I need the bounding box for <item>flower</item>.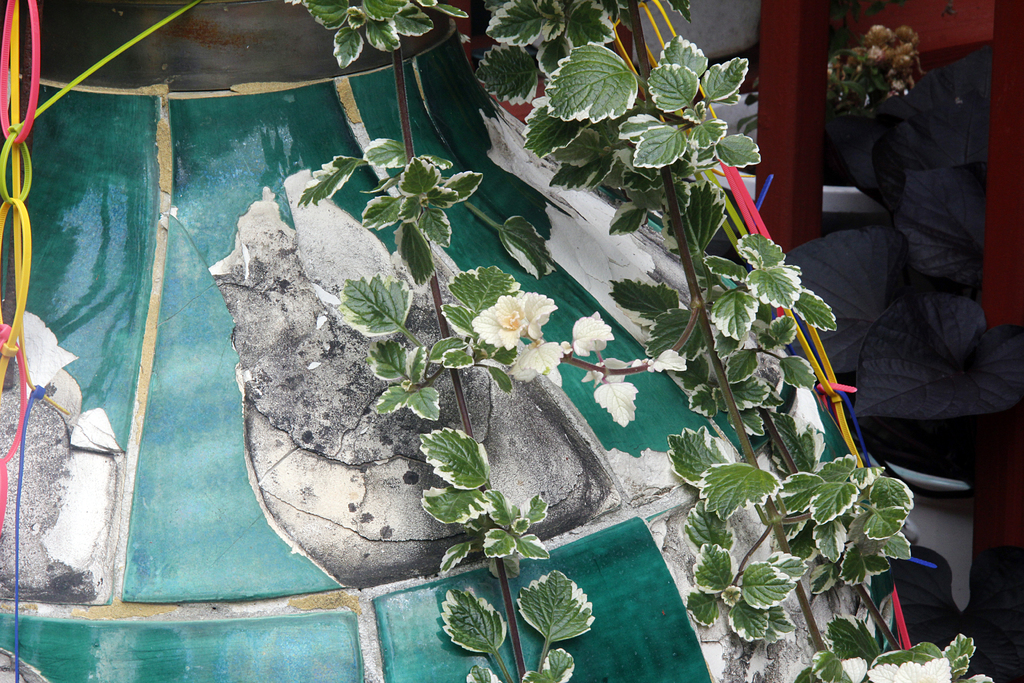
Here it is: [x1=836, y1=655, x2=878, y2=682].
